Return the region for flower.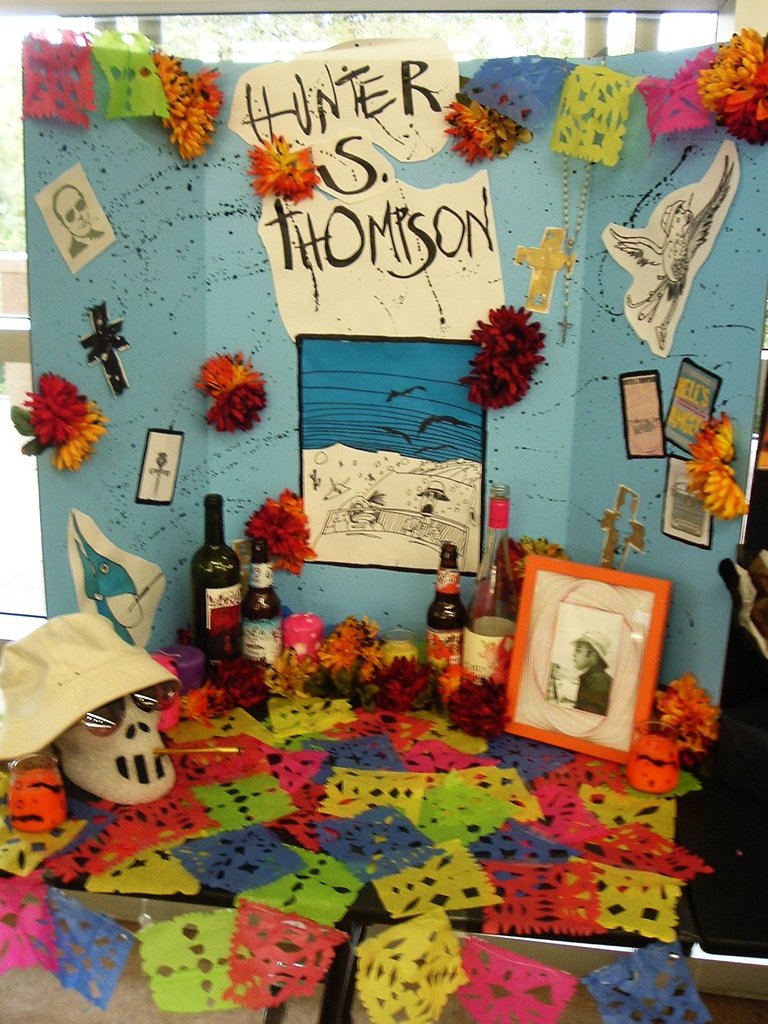
select_region(685, 410, 748, 522).
